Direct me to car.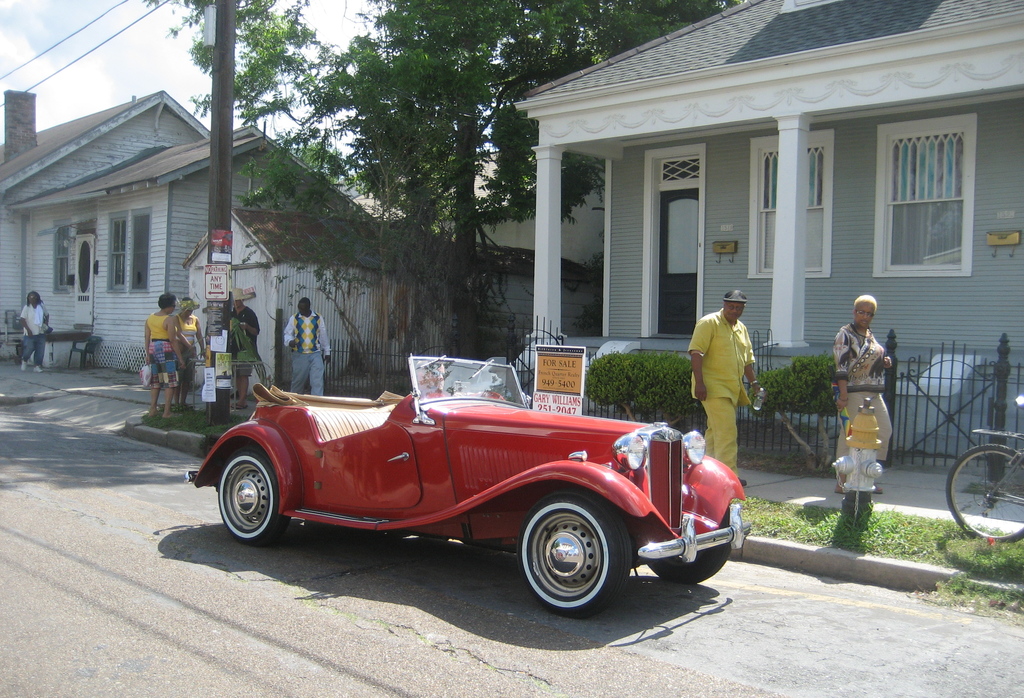
Direction: region(205, 356, 755, 613).
